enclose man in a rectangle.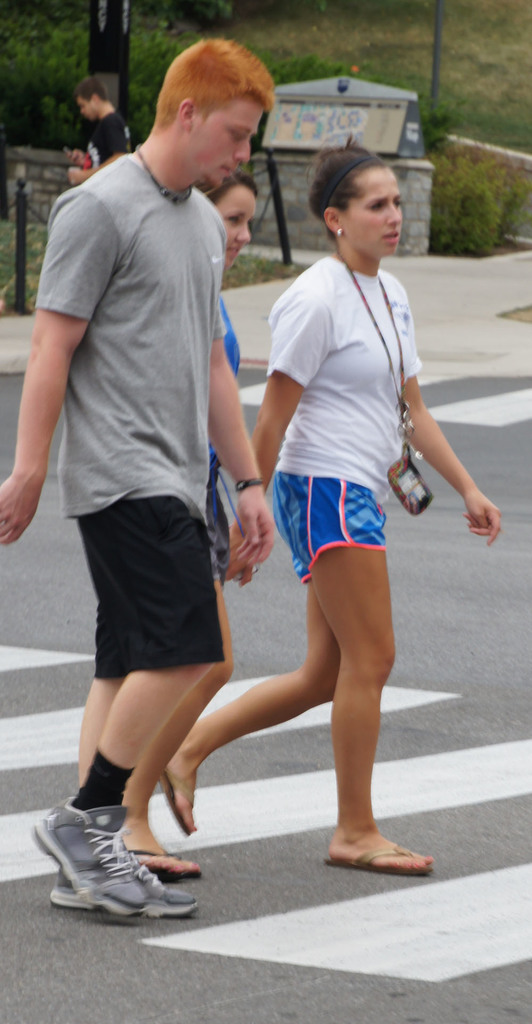
<bbox>59, 68, 136, 180</bbox>.
